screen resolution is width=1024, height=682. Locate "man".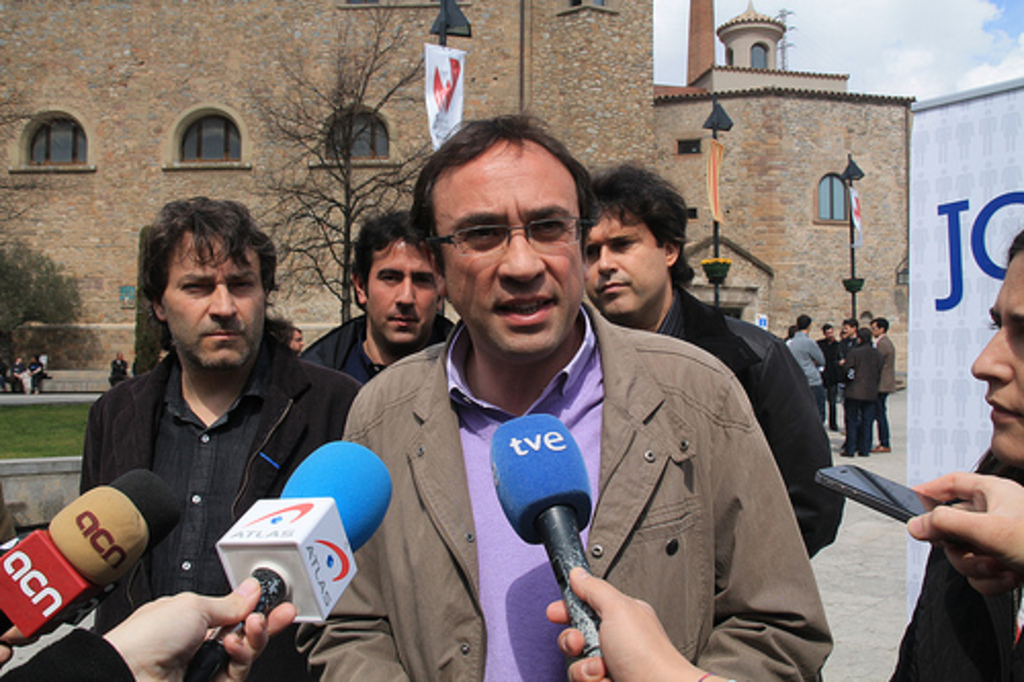
[78, 195, 358, 633].
